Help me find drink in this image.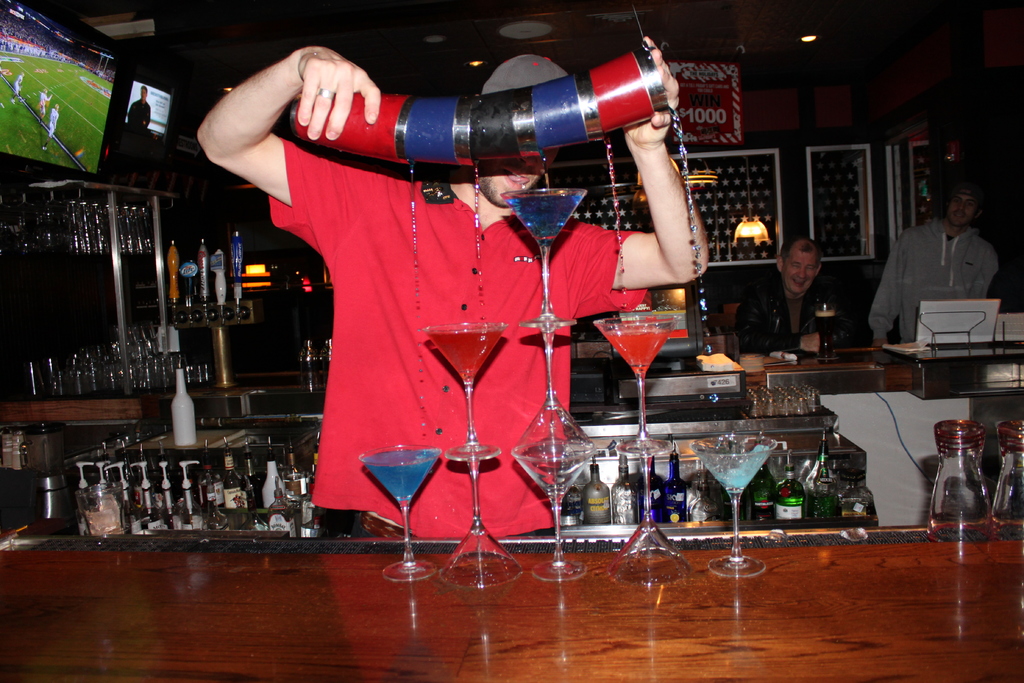
Found it: pyautogui.locateOnScreen(930, 513, 998, 544).
